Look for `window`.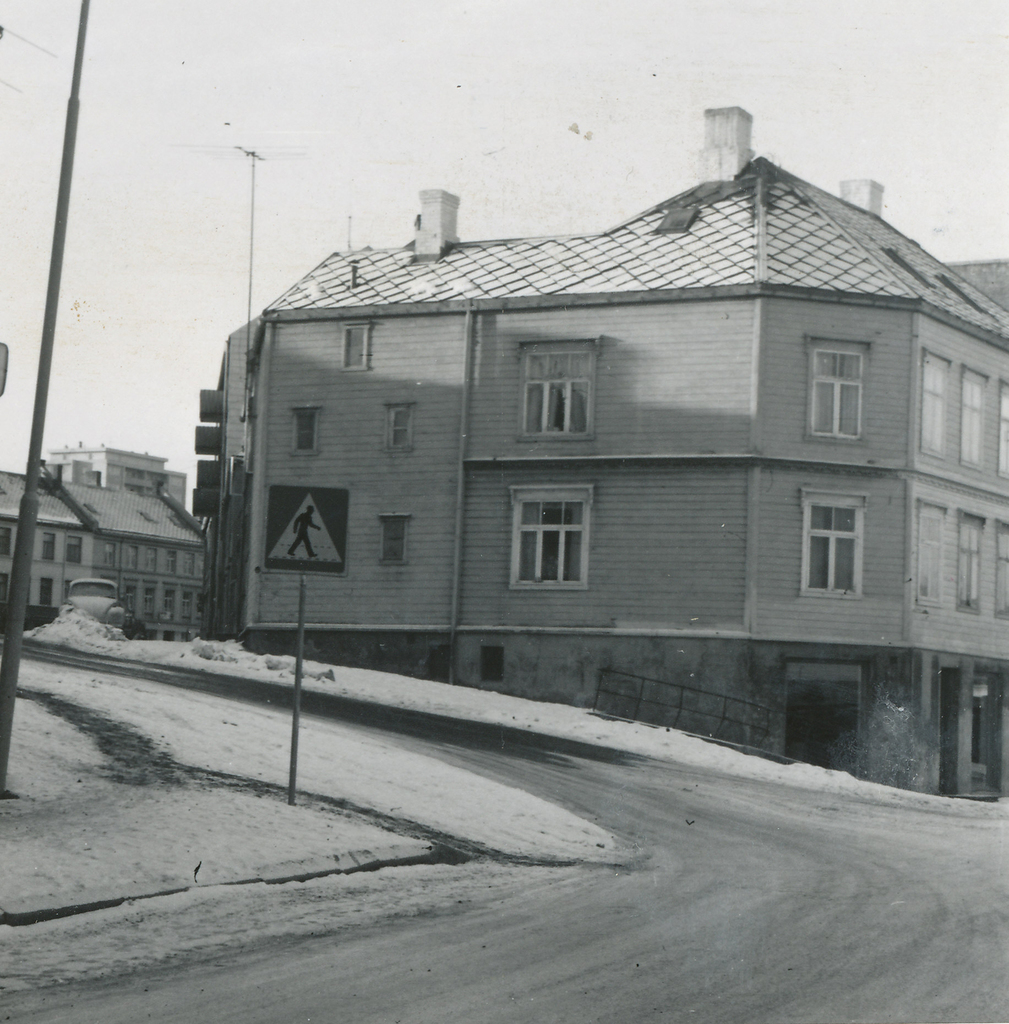
Found: bbox=[283, 403, 320, 459].
